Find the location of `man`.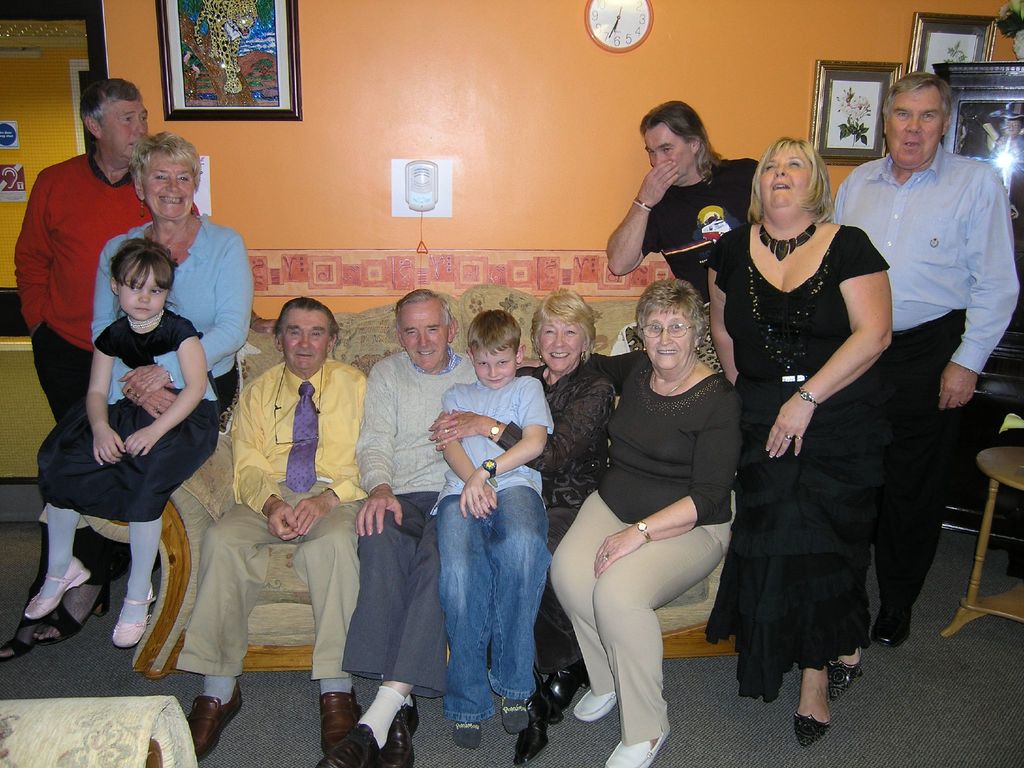
Location: (828,70,1023,660).
